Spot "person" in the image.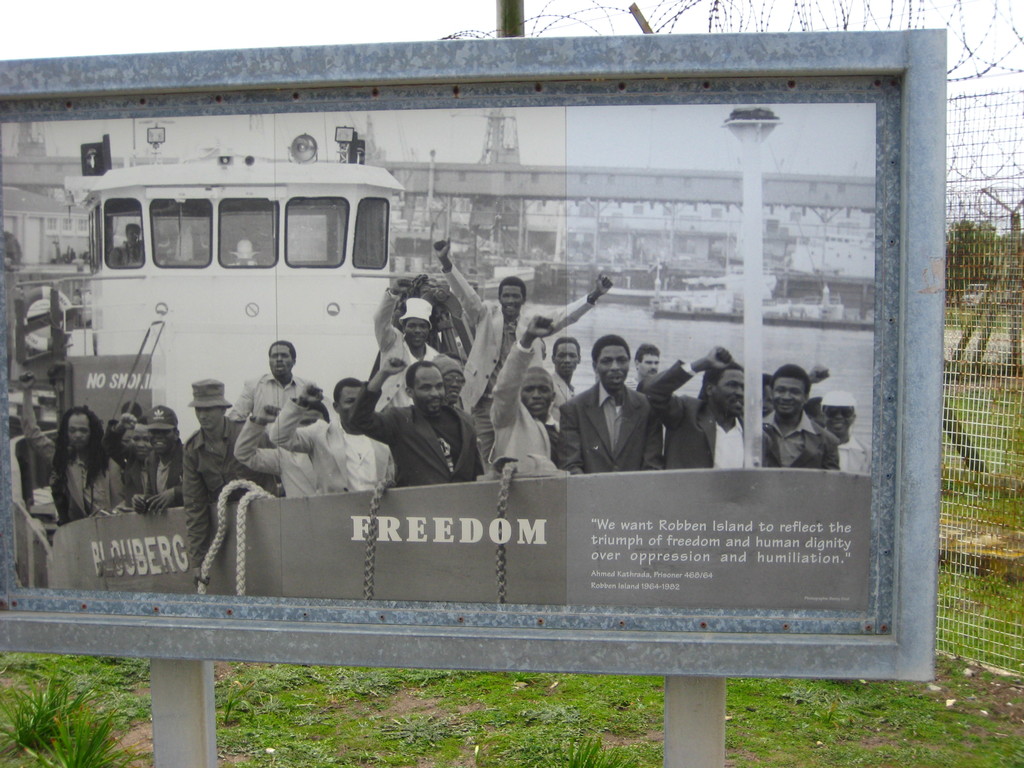
"person" found at (left=227, top=333, right=310, bottom=442).
